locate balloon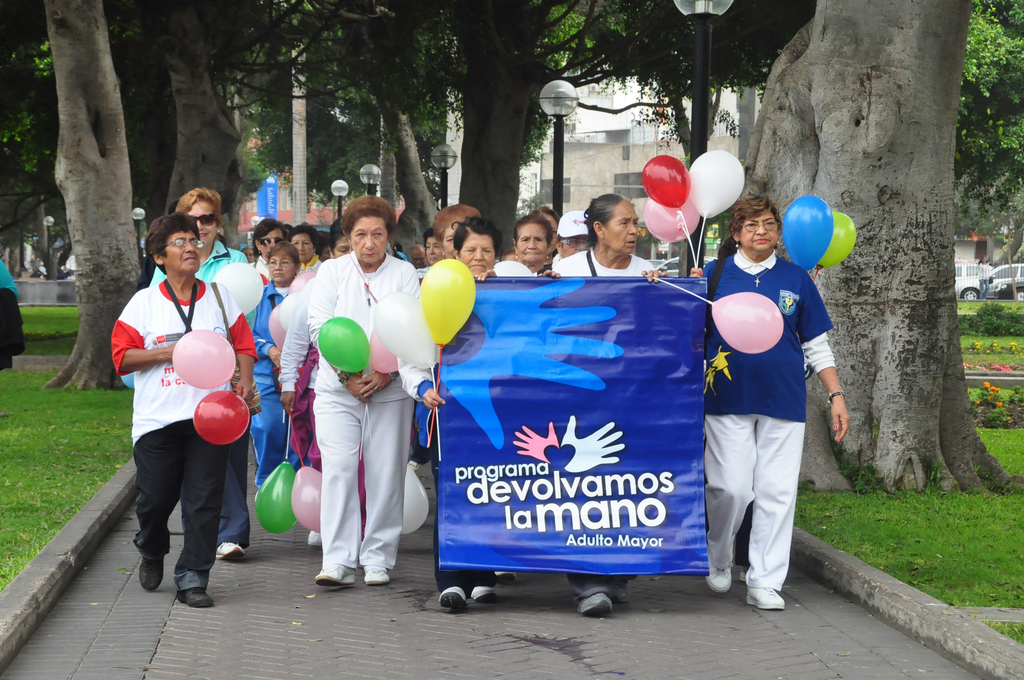
left=779, top=196, right=833, bottom=269
